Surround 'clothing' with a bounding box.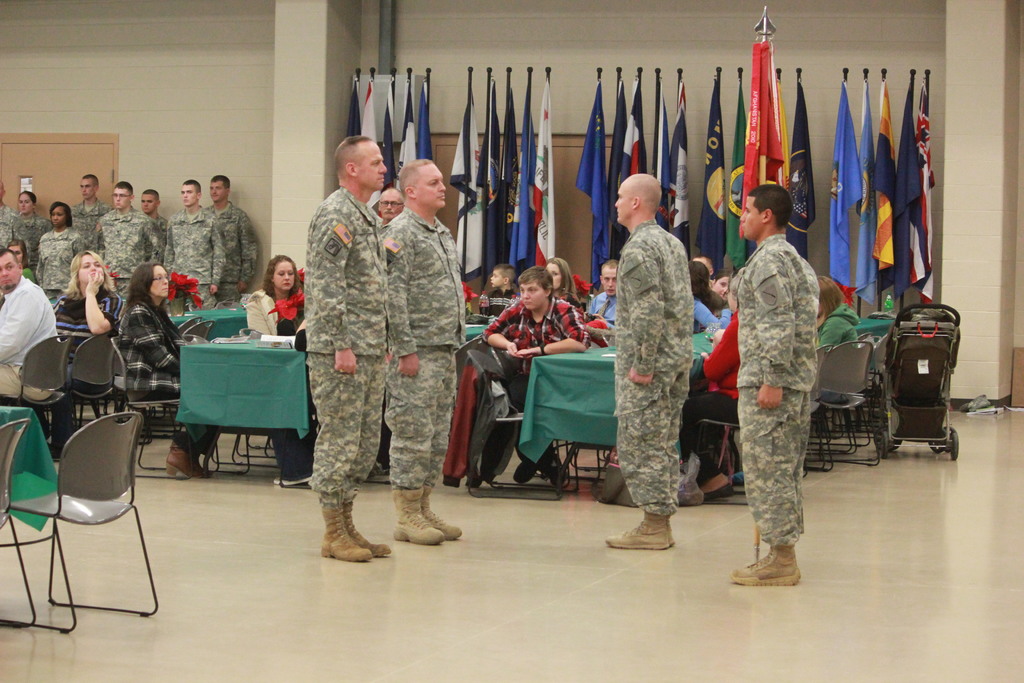
box=[815, 301, 862, 401].
